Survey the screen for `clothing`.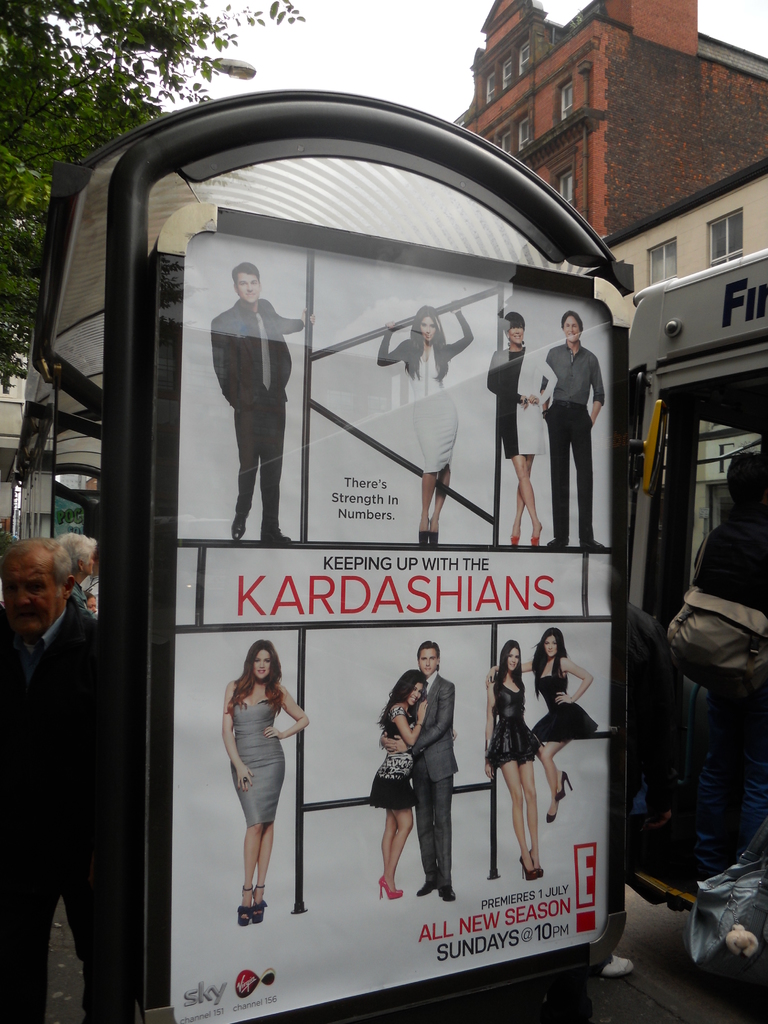
Survey found: {"left": 531, "top": 660, "right": 600, "bottom": 738}.
